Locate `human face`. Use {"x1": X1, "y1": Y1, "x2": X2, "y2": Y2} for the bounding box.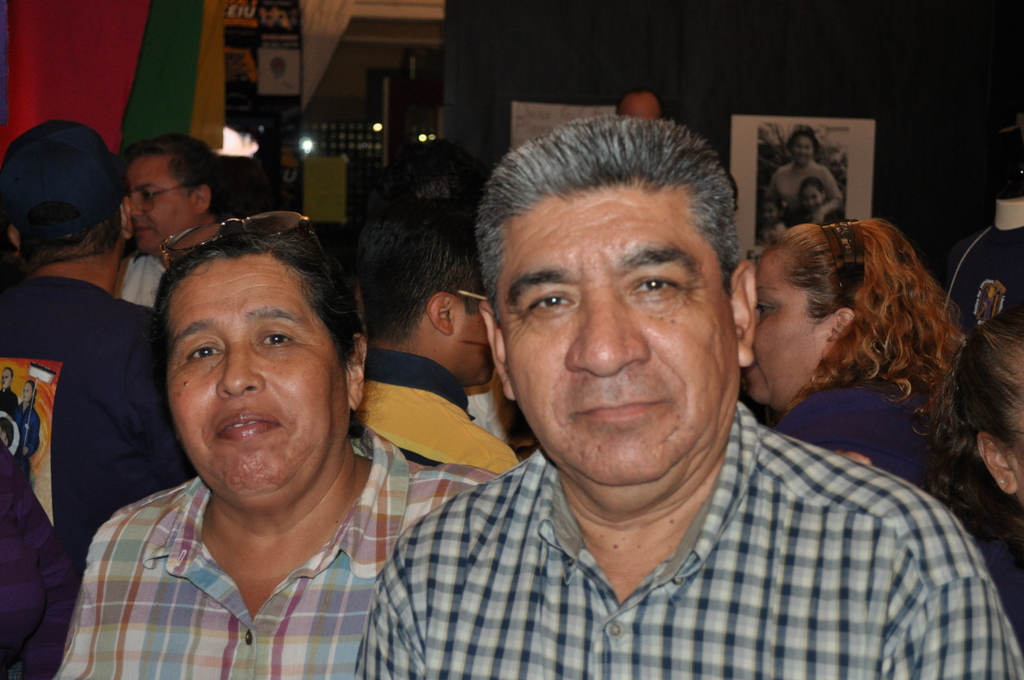
{"x1": 495, "y1": 186, "x2": 735, "y2": 489}.
